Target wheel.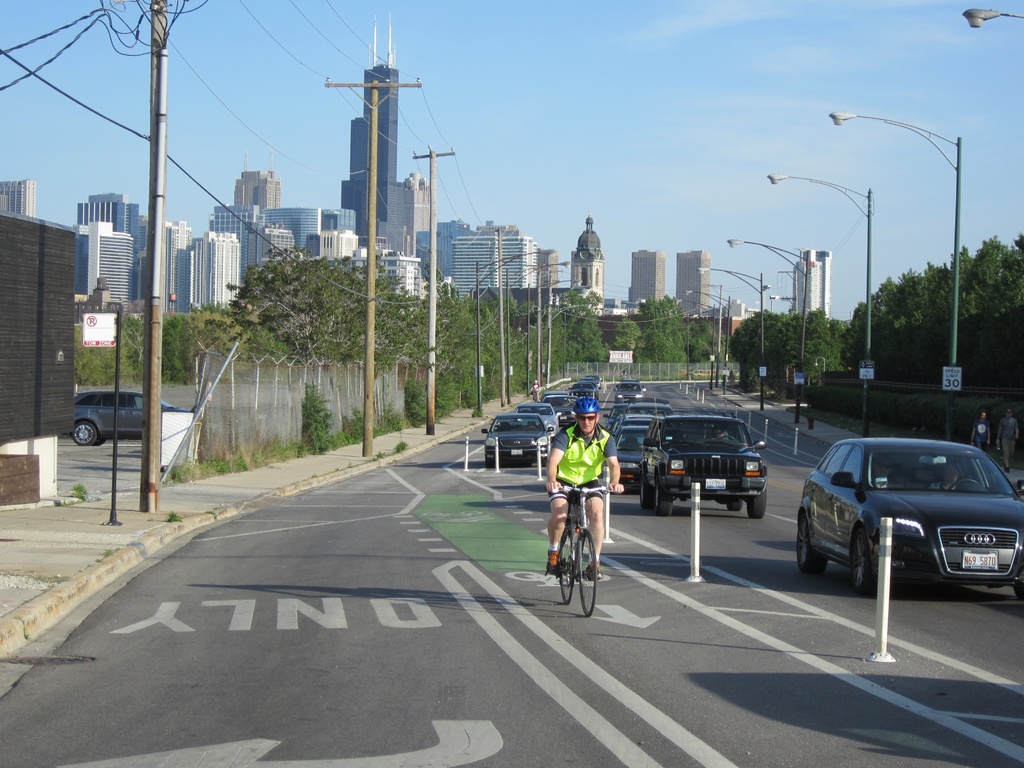
Target region: (719,495,748,511).
